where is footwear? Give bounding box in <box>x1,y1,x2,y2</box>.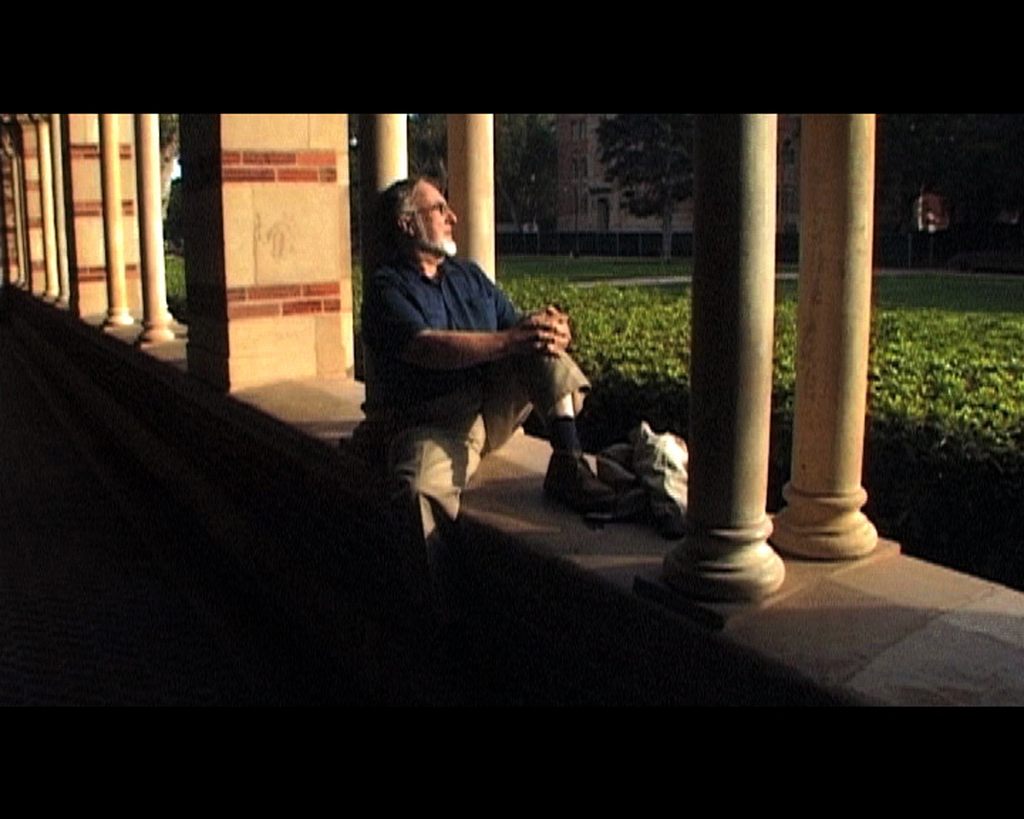
<box>543,451,615,500</box>.
